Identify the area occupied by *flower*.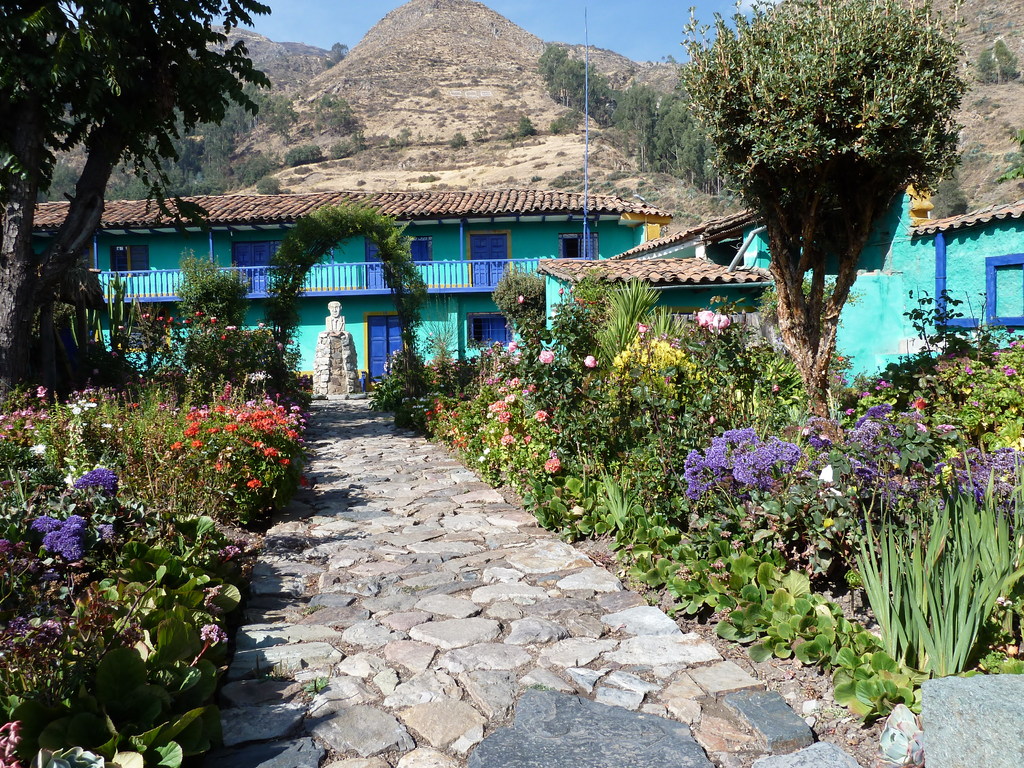
Area: x1=694 y1=307 x2=716 y2=327.
